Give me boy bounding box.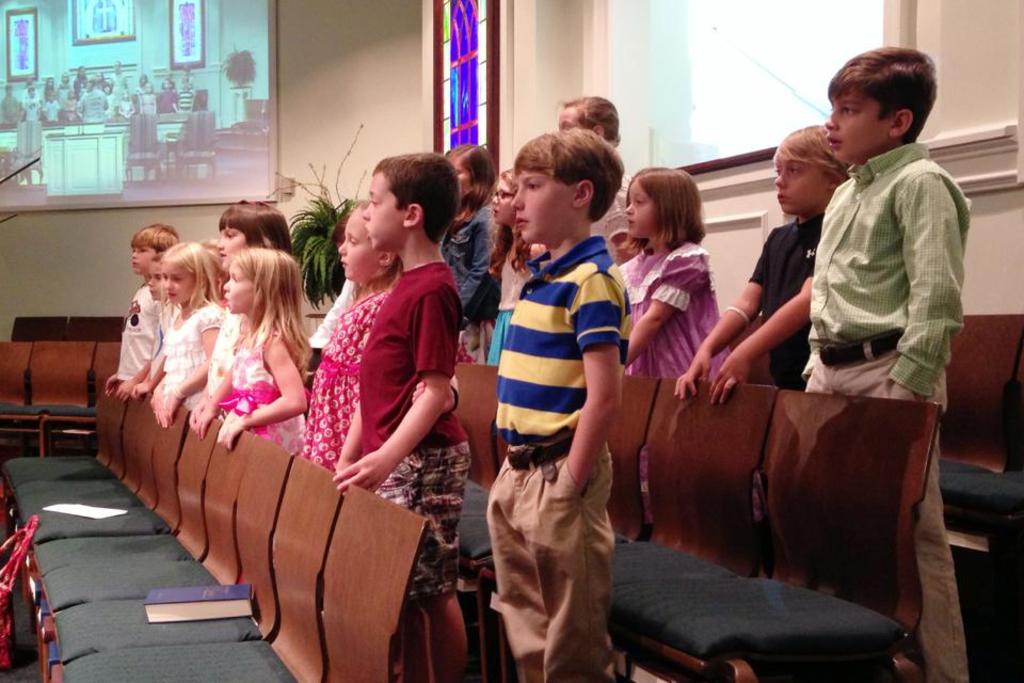
box=[107, 216, 181, 407].
